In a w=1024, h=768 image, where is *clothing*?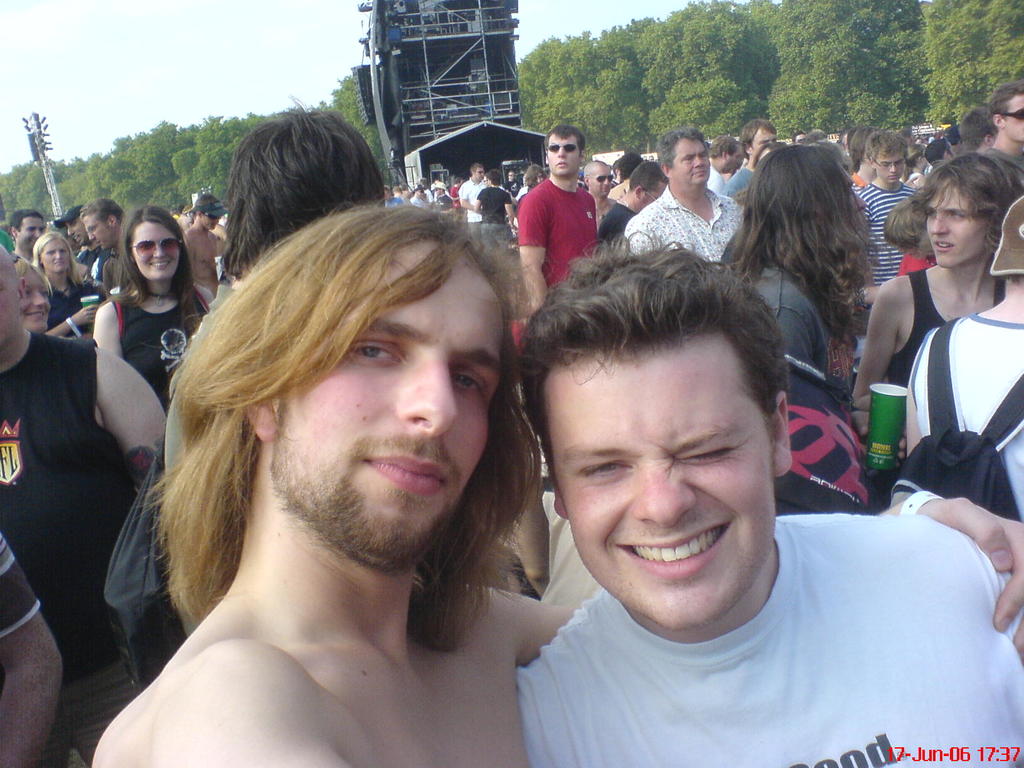
region(905, 312, 1023, 527).
